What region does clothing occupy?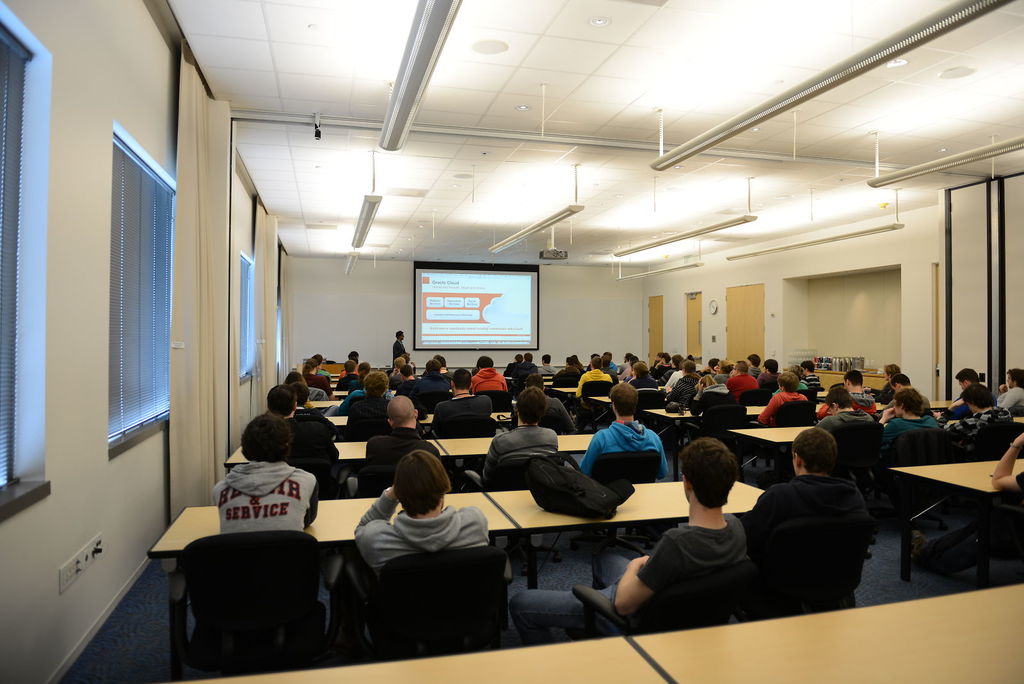
rect(218, 460, 323, 531).
